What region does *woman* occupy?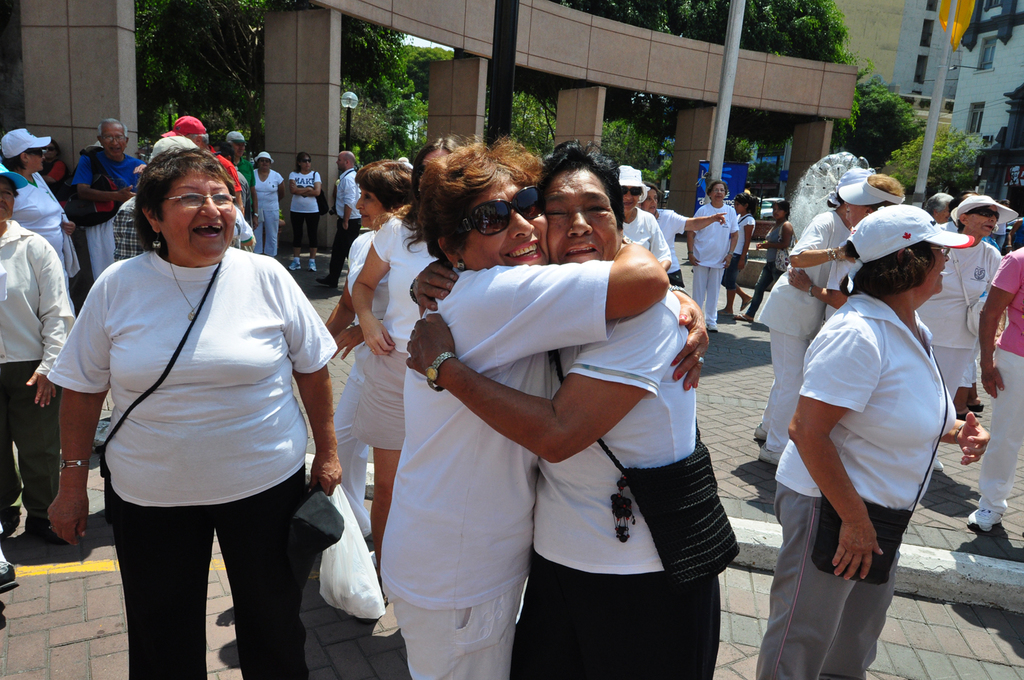
bbox=[723, 185, 769, 320].
